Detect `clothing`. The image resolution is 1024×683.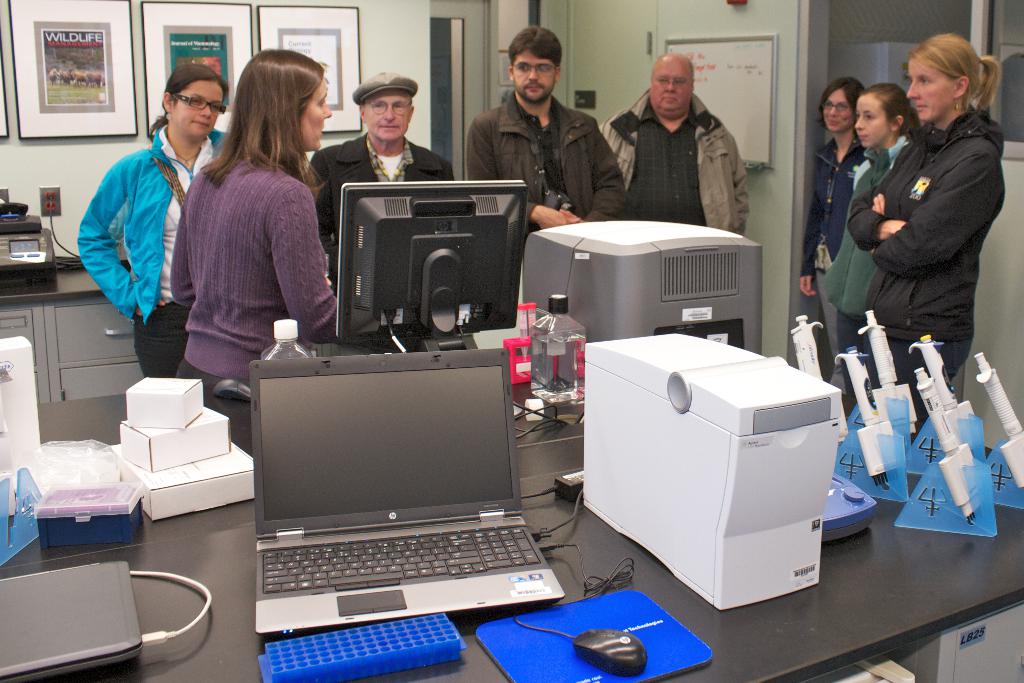
select_region(807, 129, 867, 341).
